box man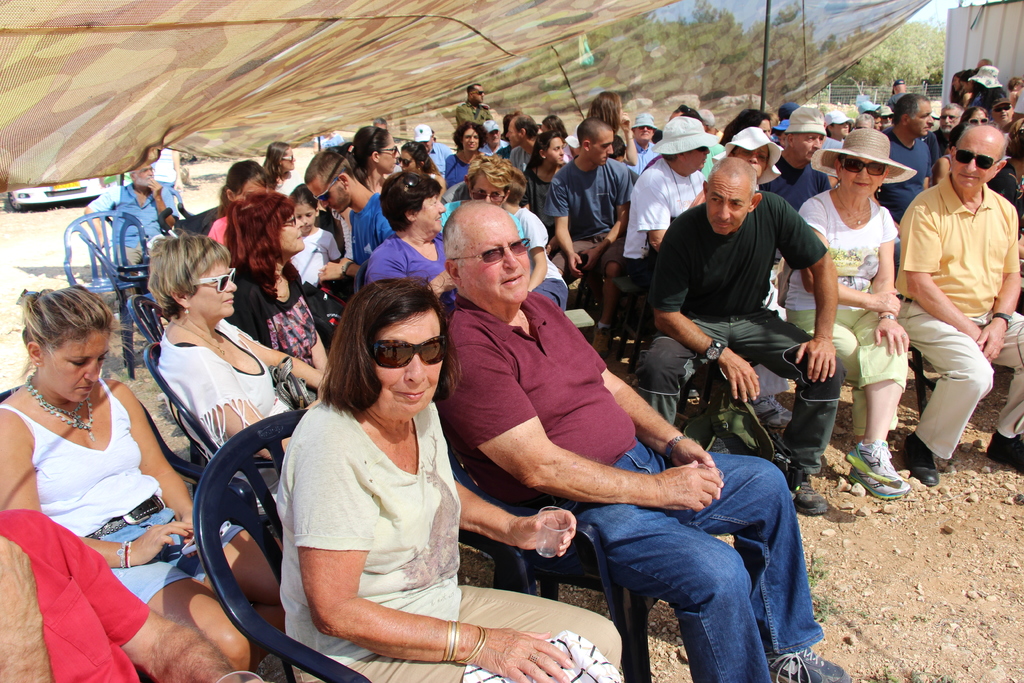
Rect(307, 148, 395, 302)
